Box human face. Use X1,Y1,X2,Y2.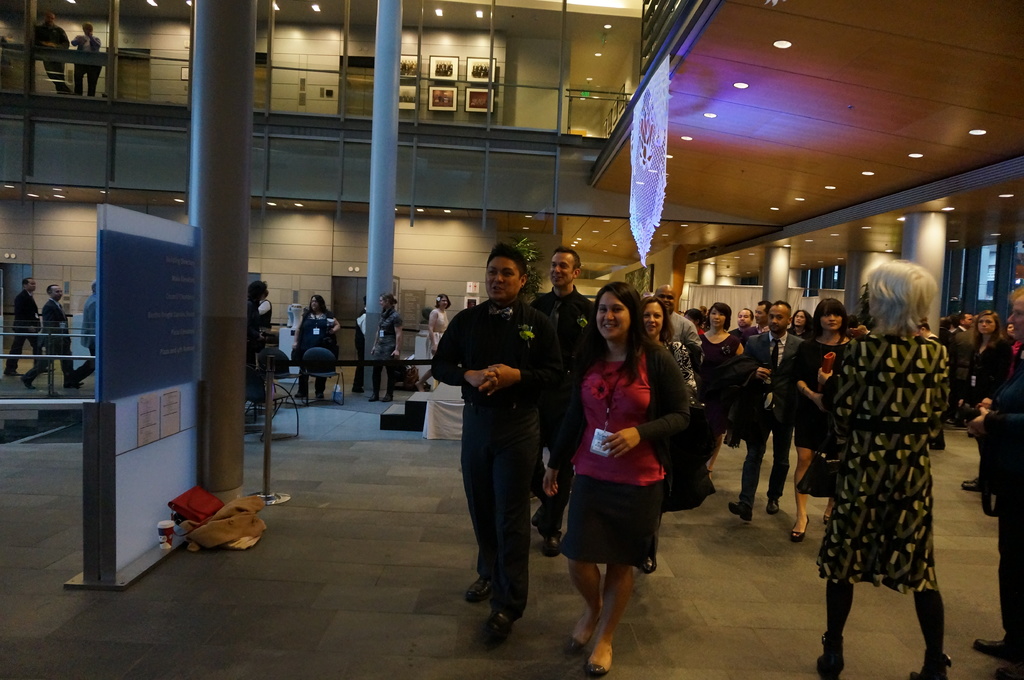
1008,294,1023,333.
